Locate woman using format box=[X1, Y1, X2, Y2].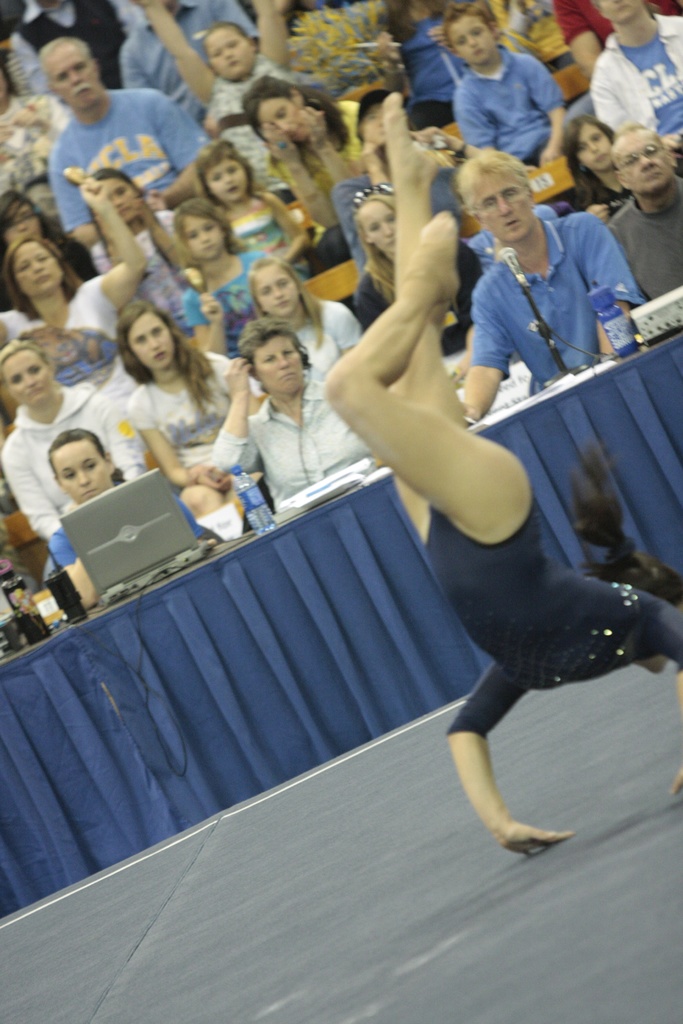
box=[0, 179, 142, 398].
